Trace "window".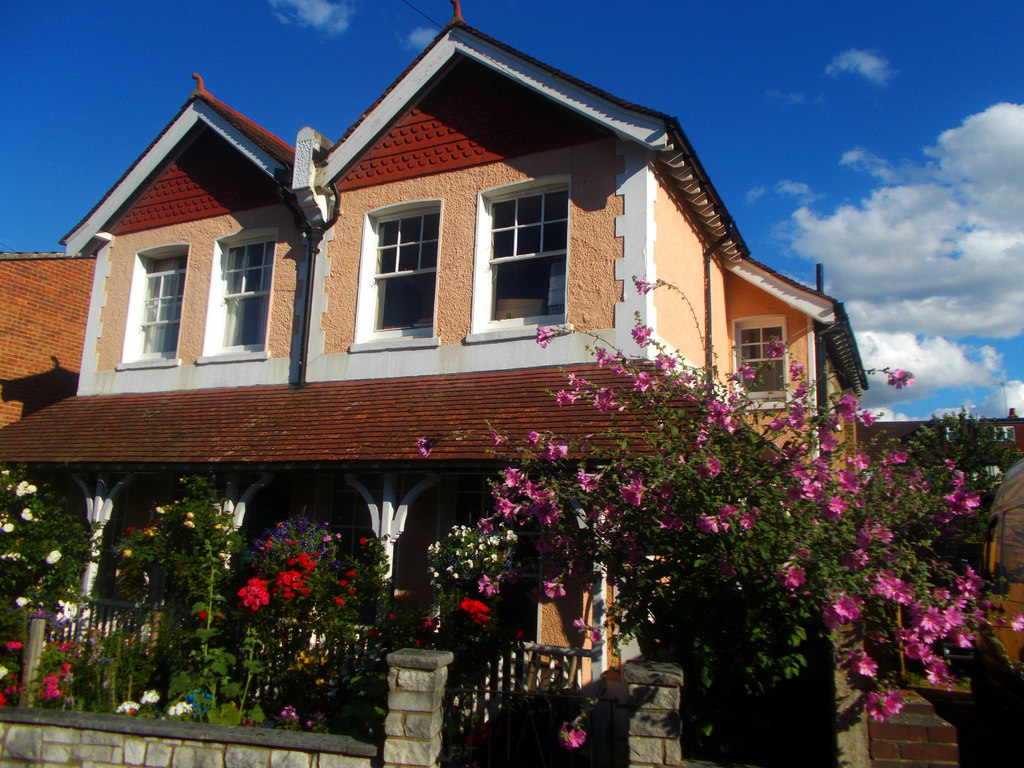
Traced to 361, 204, 438, 335.
